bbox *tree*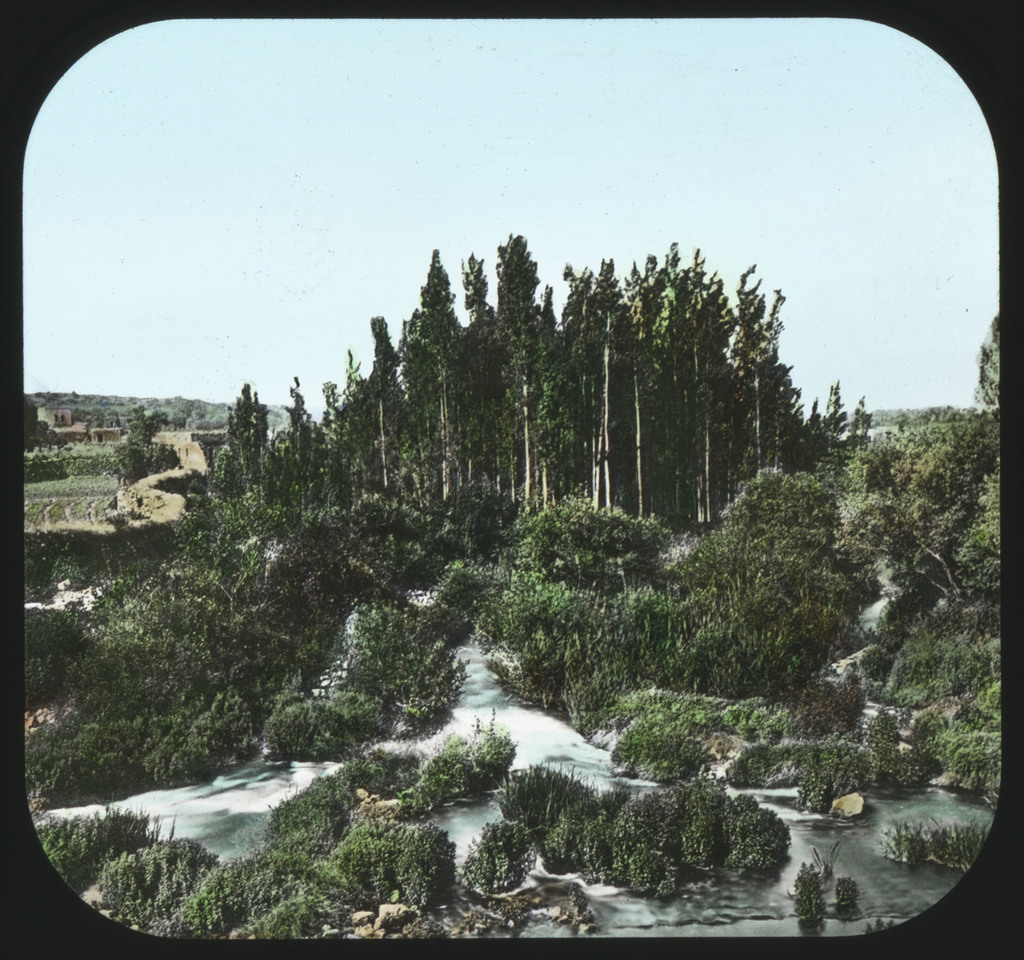
(975, 309, 1005, 408)
